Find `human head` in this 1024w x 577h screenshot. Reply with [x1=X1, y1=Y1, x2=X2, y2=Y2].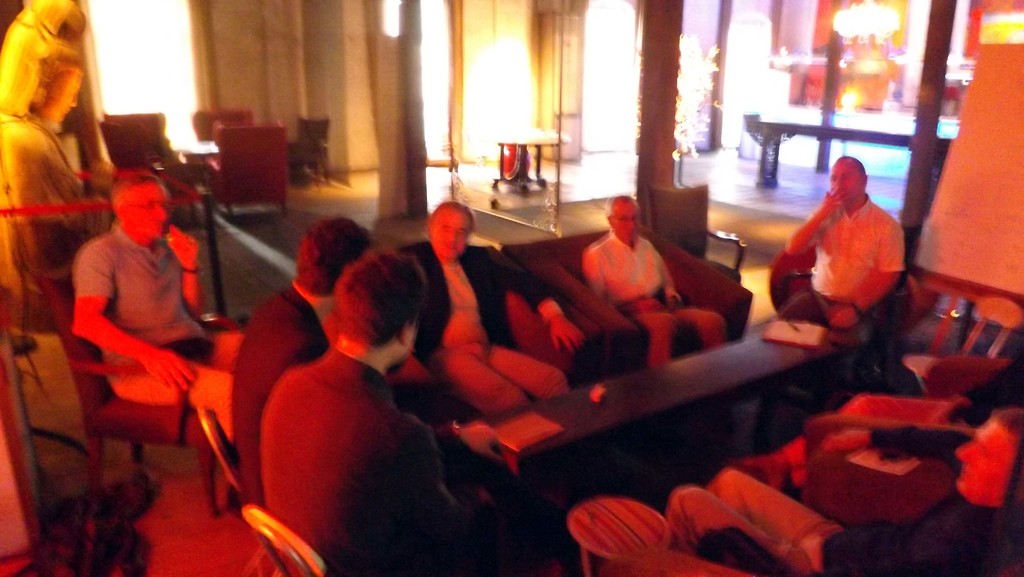
[x1=92, y1=168, x2=168, y2=241].
